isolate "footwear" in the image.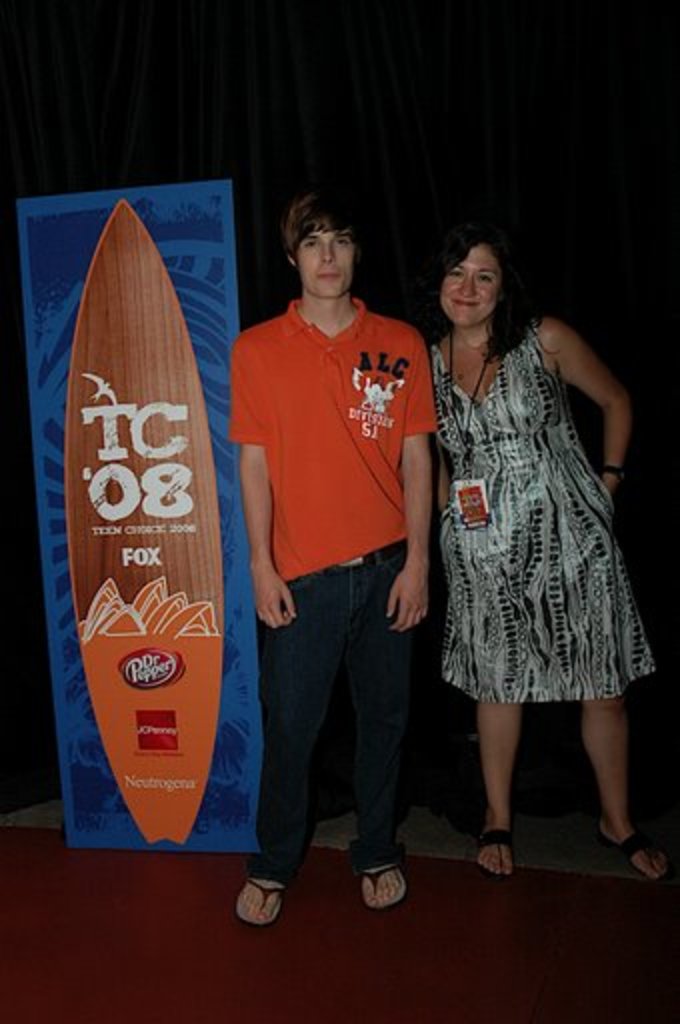
Isolated region: region(234, 880, 288, 926).
